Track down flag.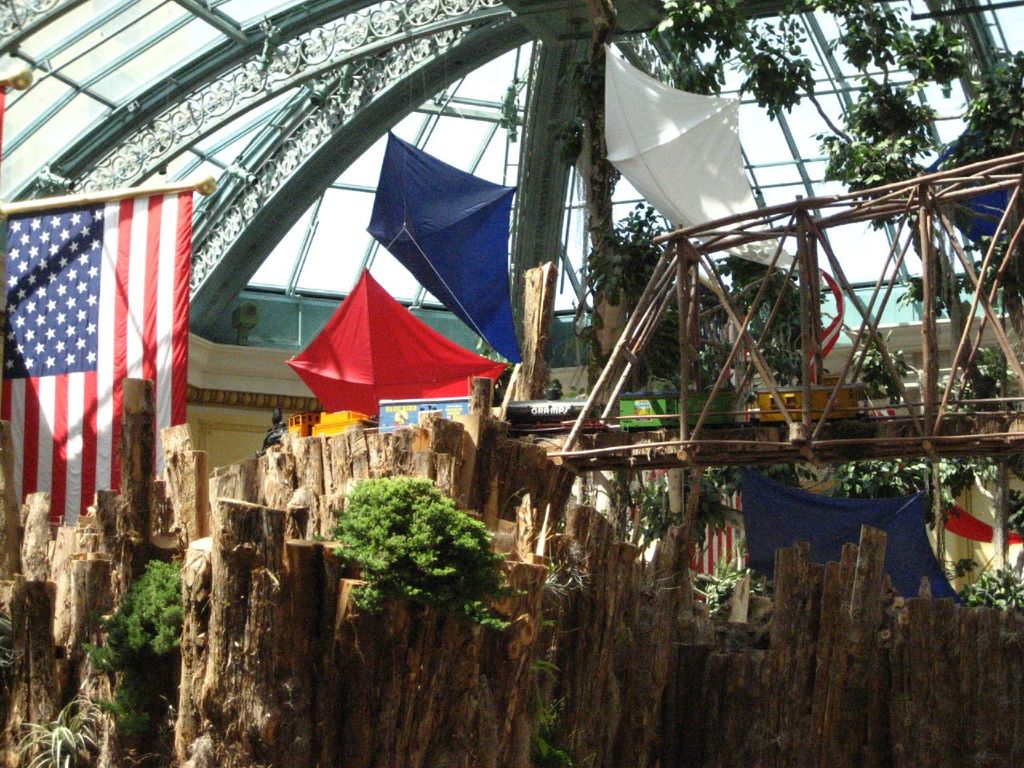
Tracked to (x1=28, y1=193, x2=175, y2=489).
